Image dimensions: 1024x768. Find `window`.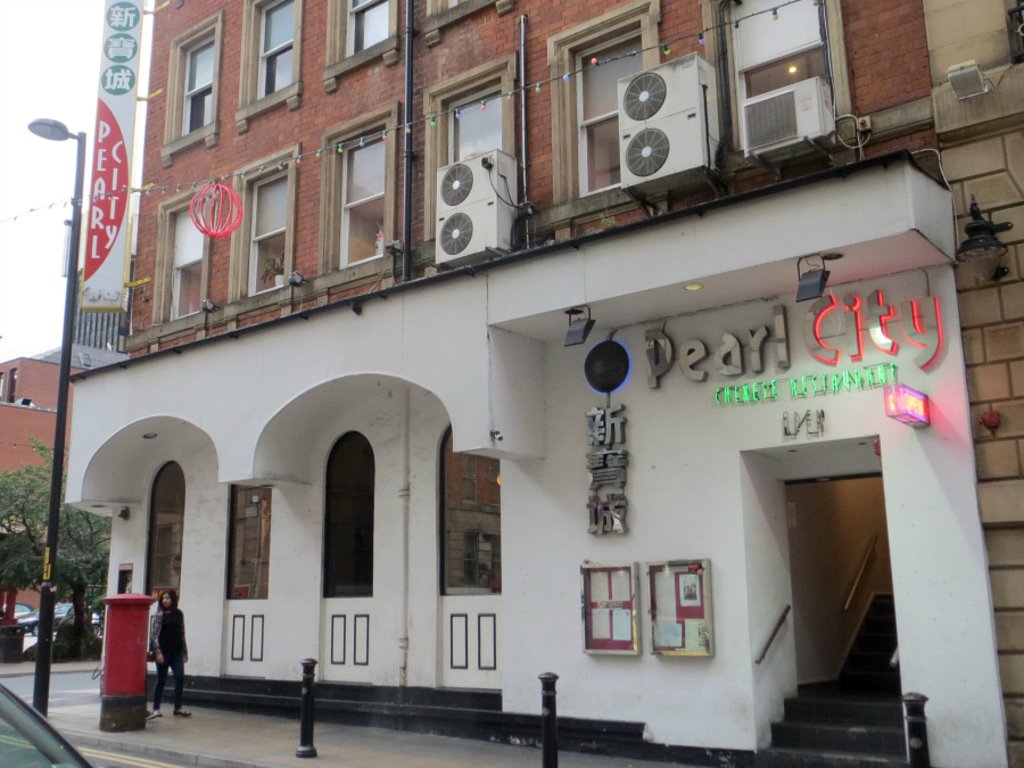
l=147, t=461, r=182, b=605.
